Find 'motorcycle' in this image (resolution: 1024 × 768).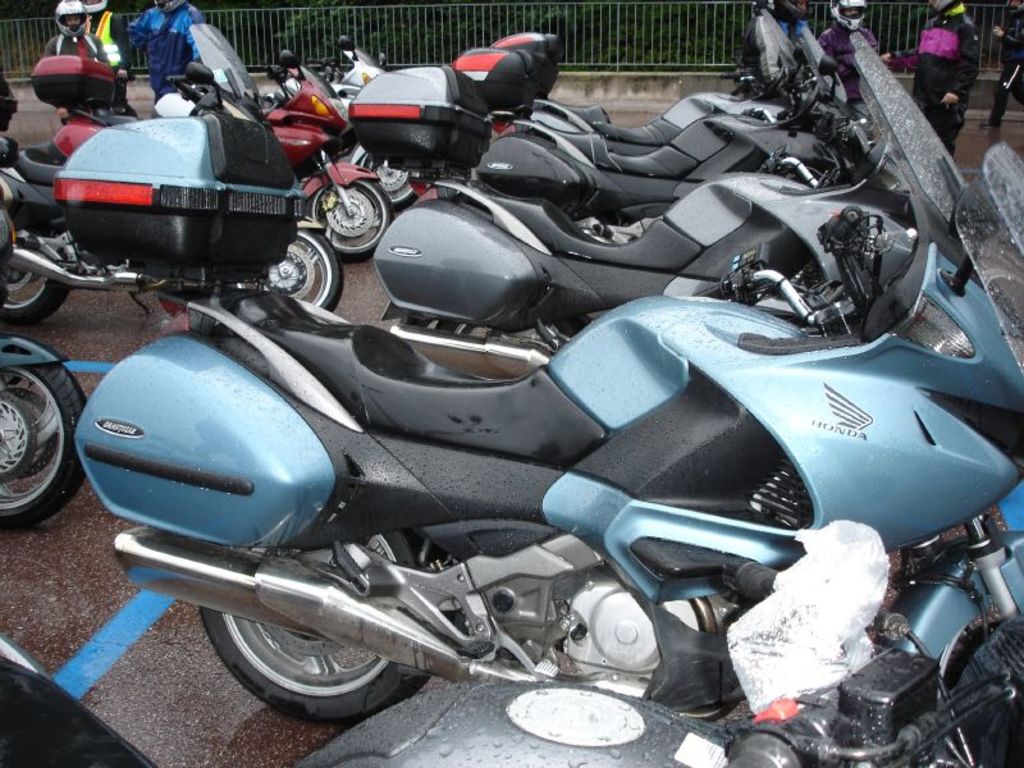
157:44:393:264.
